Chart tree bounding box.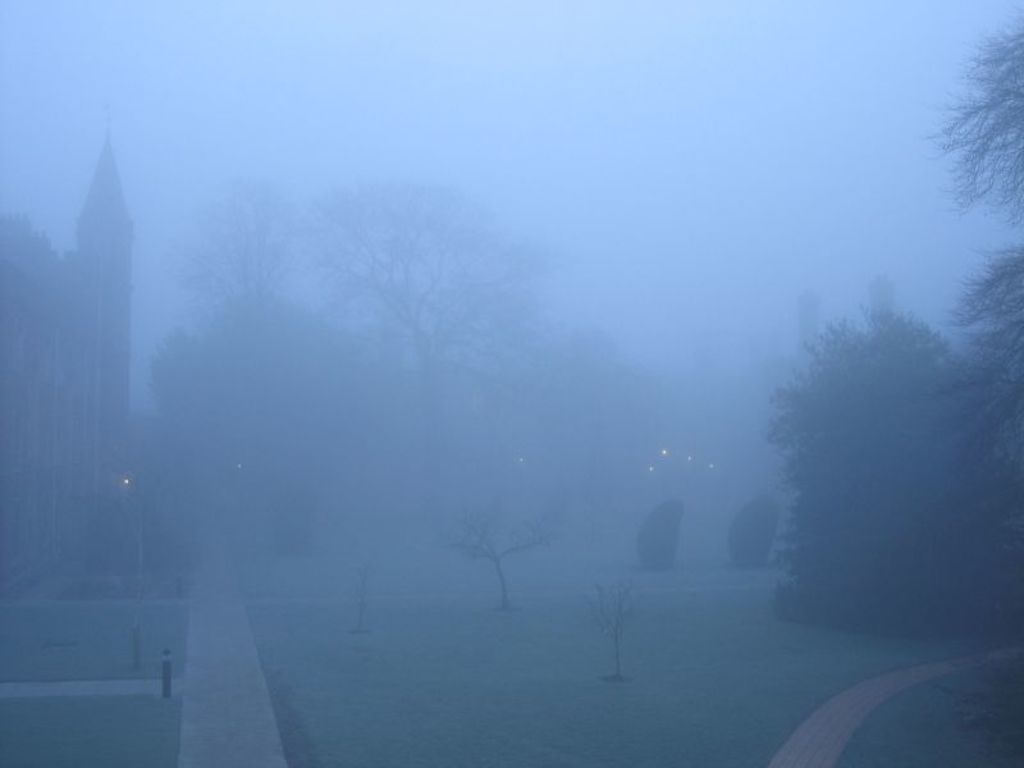
Charted: BBox(326, 140, 564, 543).
